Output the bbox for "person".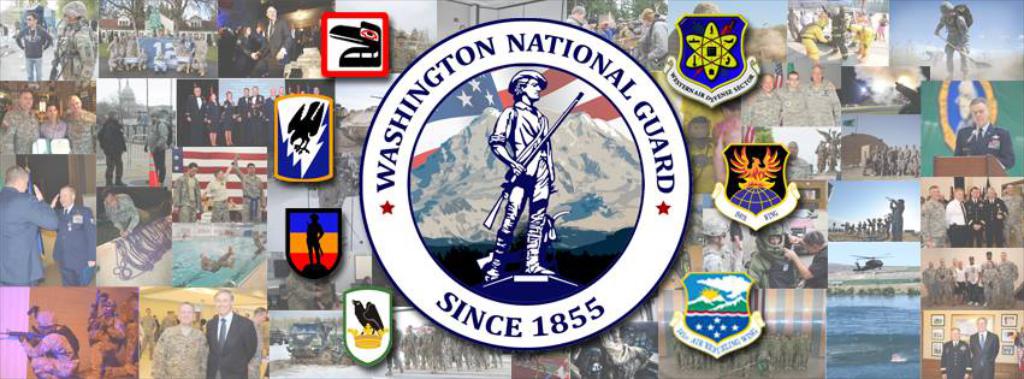
locate(90, 294, 125, 378).
